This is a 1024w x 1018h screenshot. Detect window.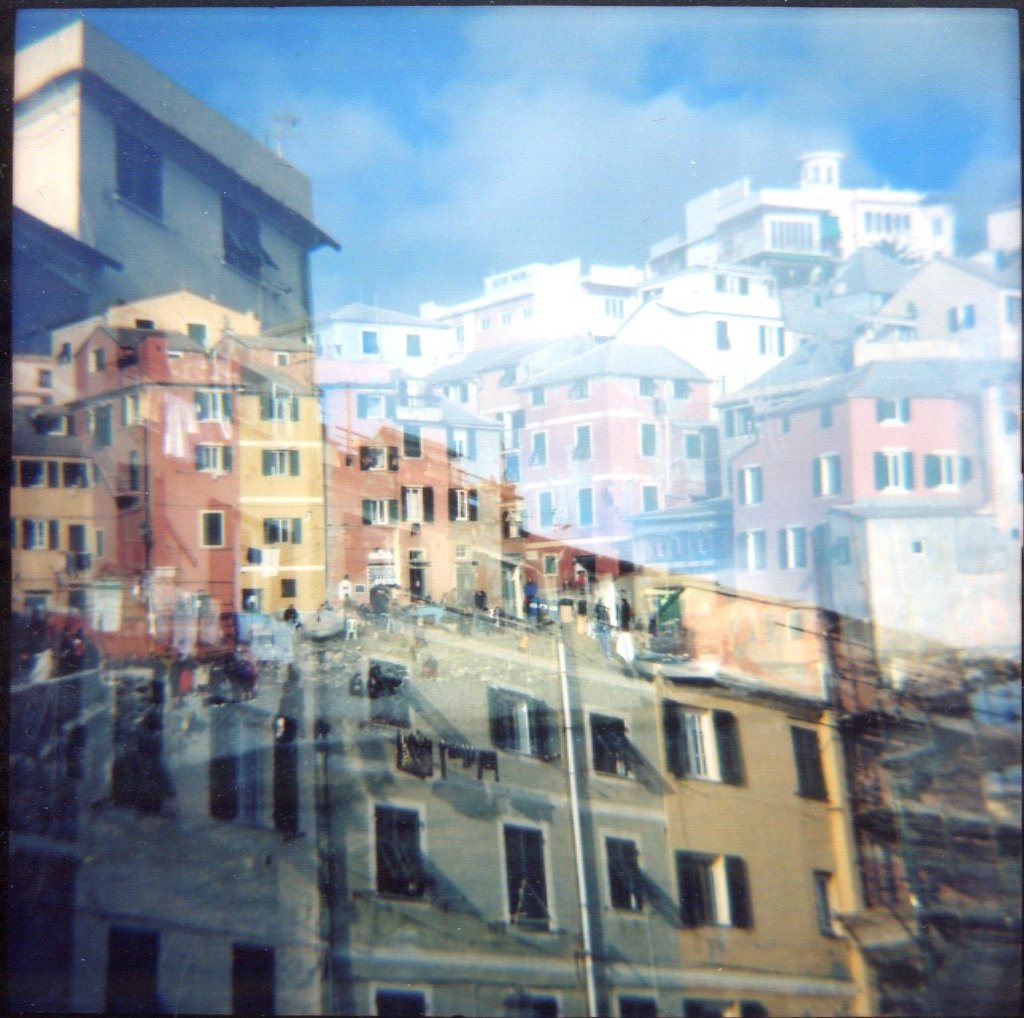
region(362, 327, 373, 354).
